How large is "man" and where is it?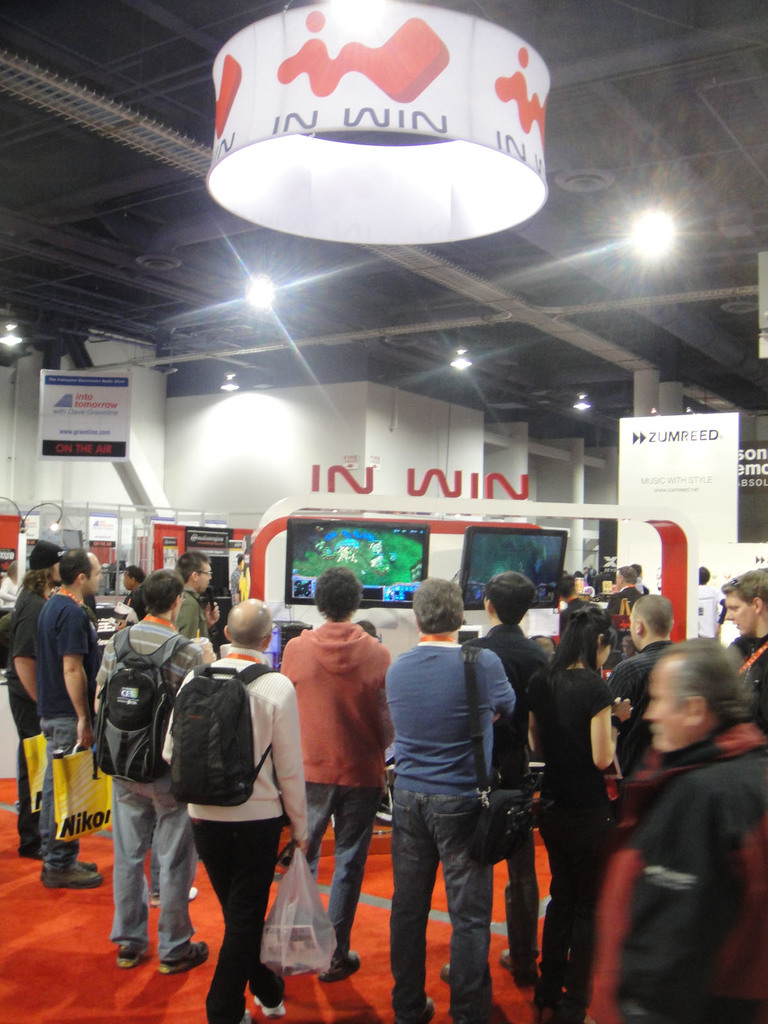
Bounding box: (172, 550, 223, 638).
